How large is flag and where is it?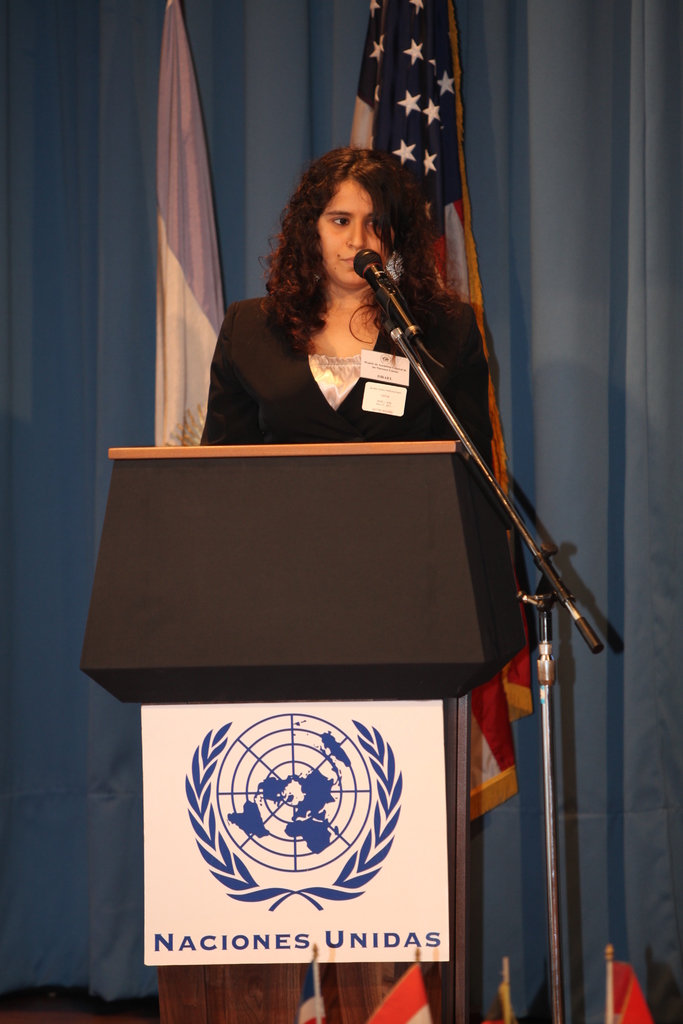
Bounding box: (597,960,646,1023).
